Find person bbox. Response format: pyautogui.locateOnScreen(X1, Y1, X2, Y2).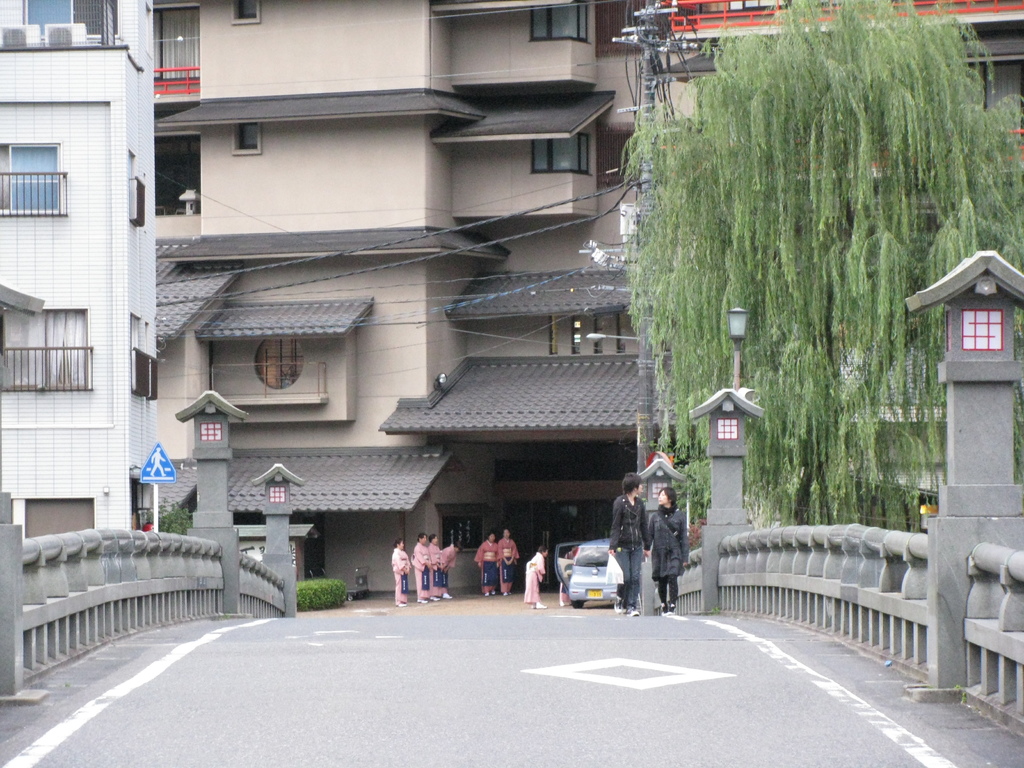
pyautogui.locateOnScreen(598, 462, 665, 611).
